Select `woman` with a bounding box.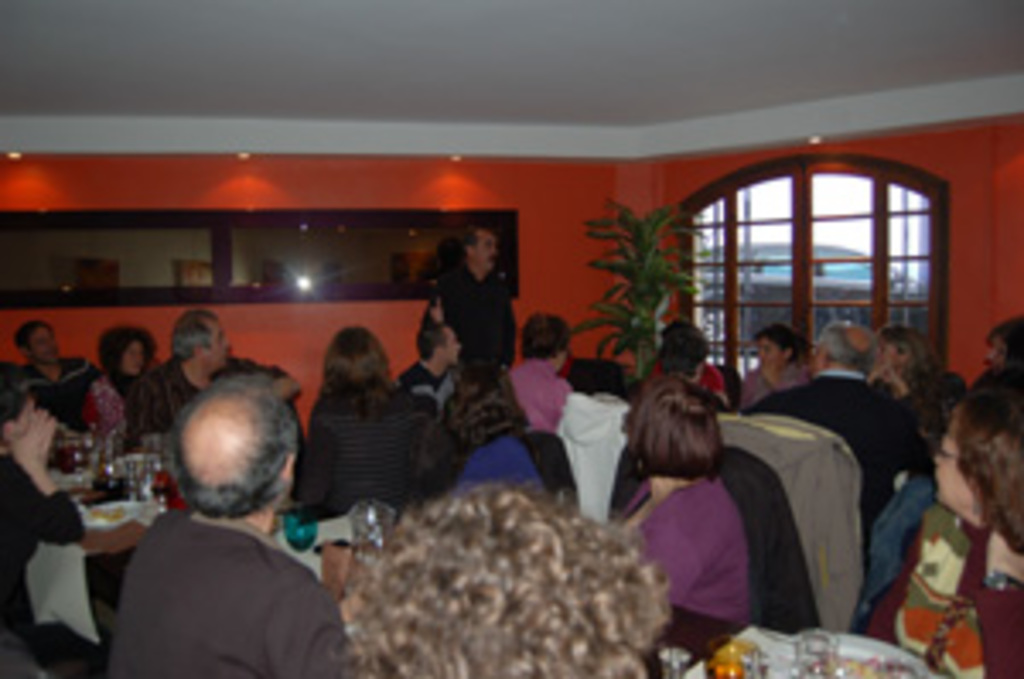
x1=447 y1=386 x2=546 y2=508.
